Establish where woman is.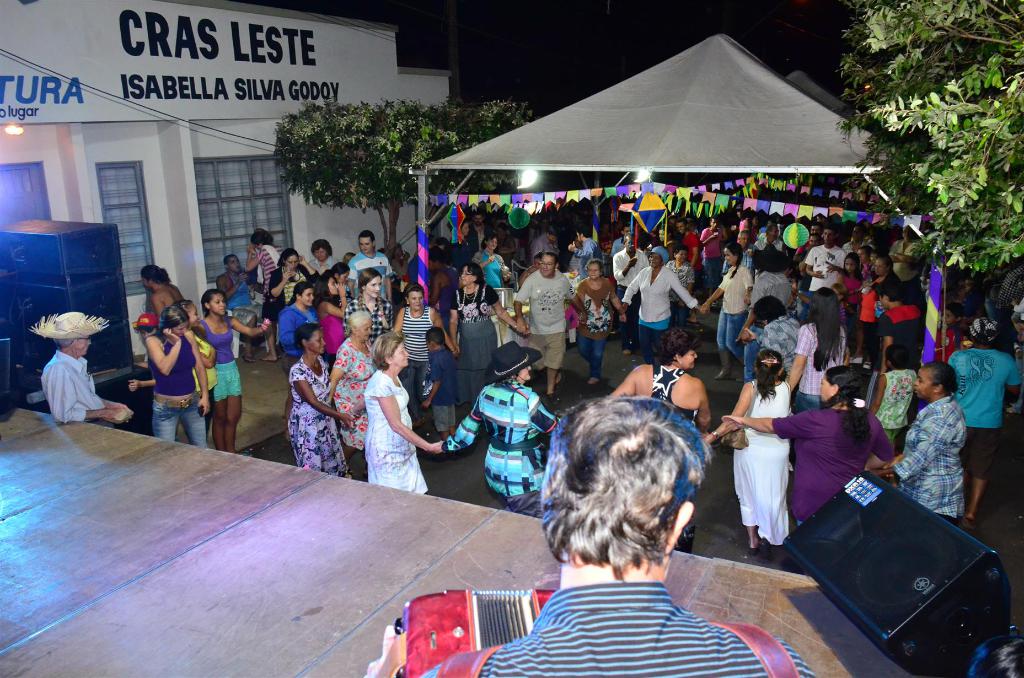
Established at 495,224,517,266.
